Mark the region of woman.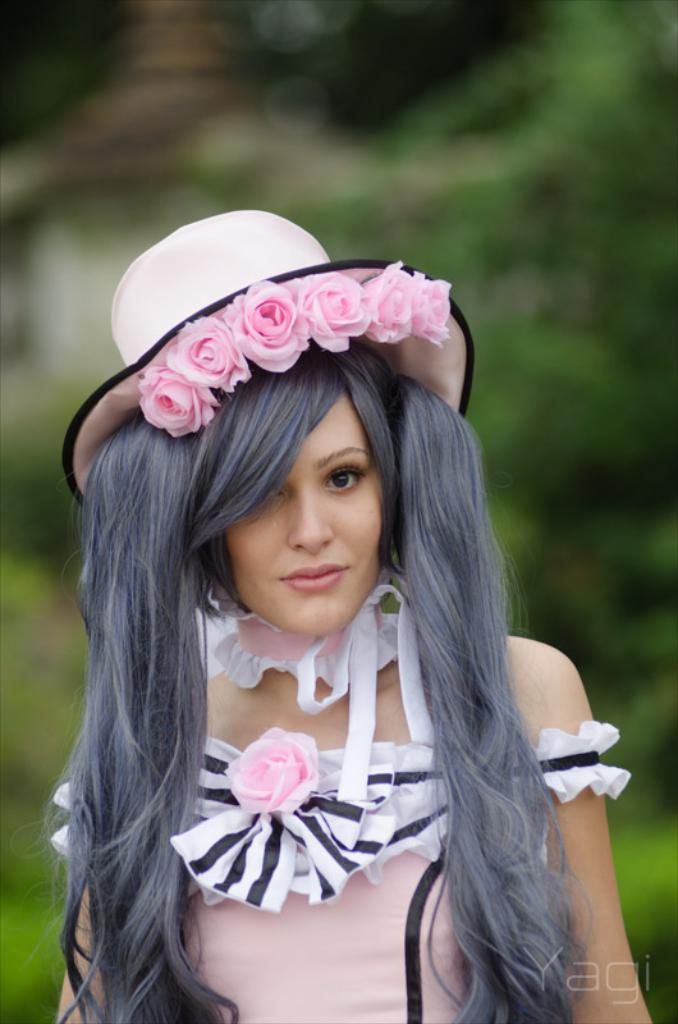
Region: 14 225 608 1021.
